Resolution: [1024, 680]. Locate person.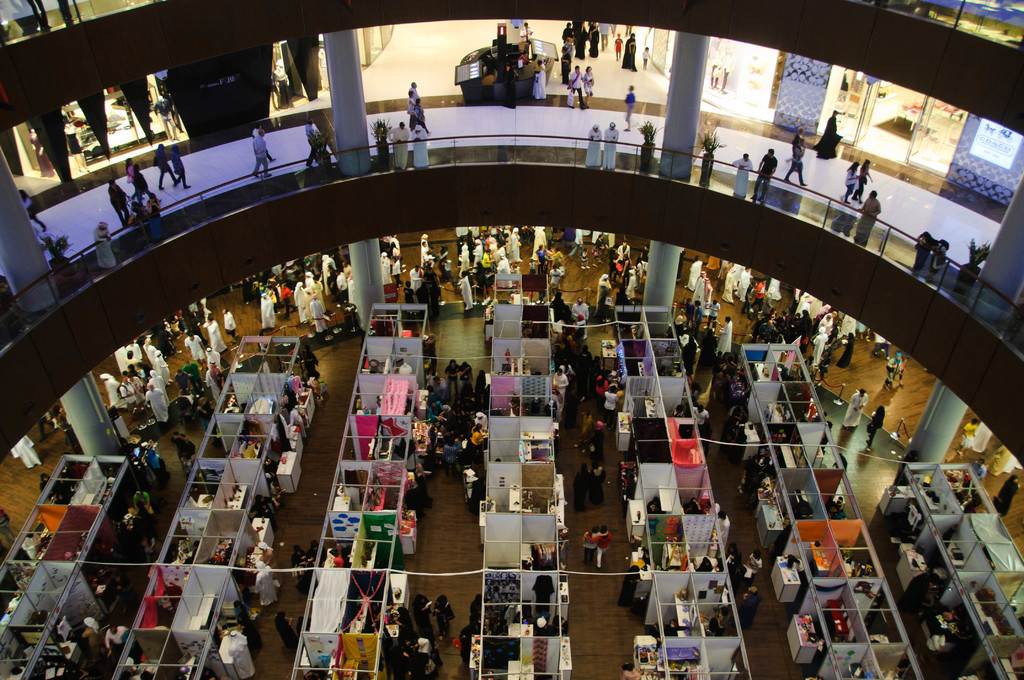
select_region(732, 152, 752, 193).
